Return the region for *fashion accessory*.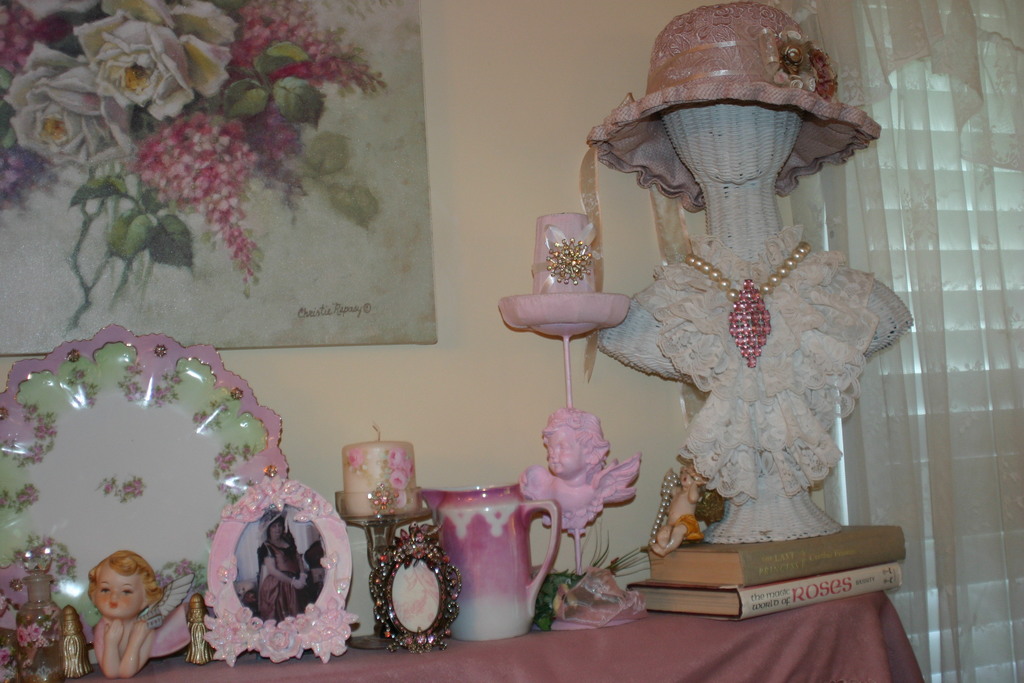
{"x1": 684, "y1": 243, "x2": 810, "y2": 370}.
